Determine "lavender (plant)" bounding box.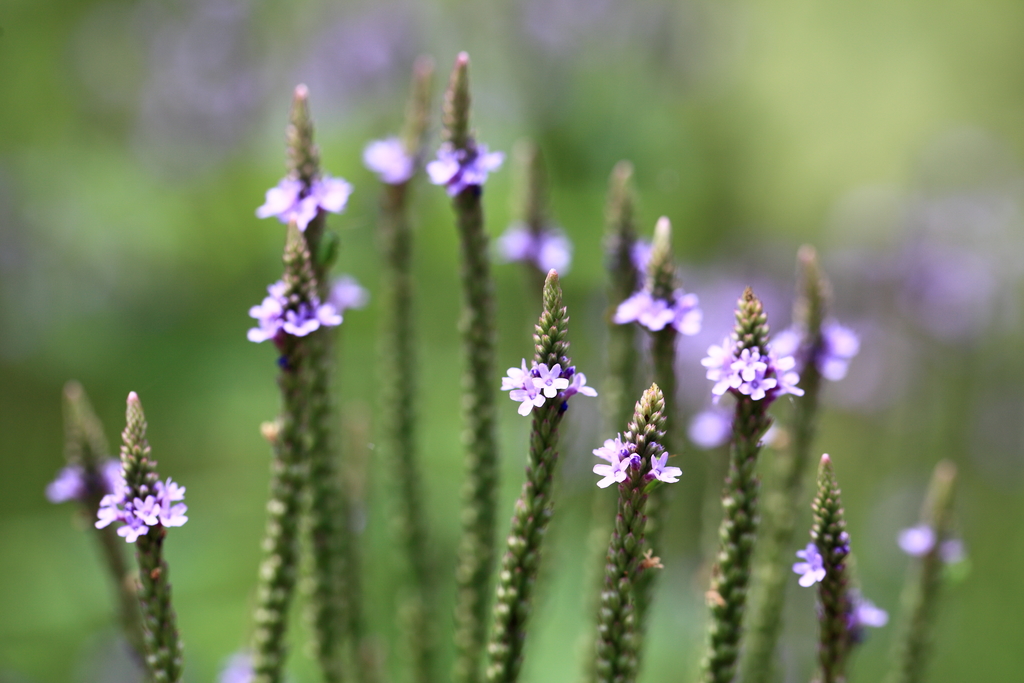
Determined: 436, 70, 499, 682.
